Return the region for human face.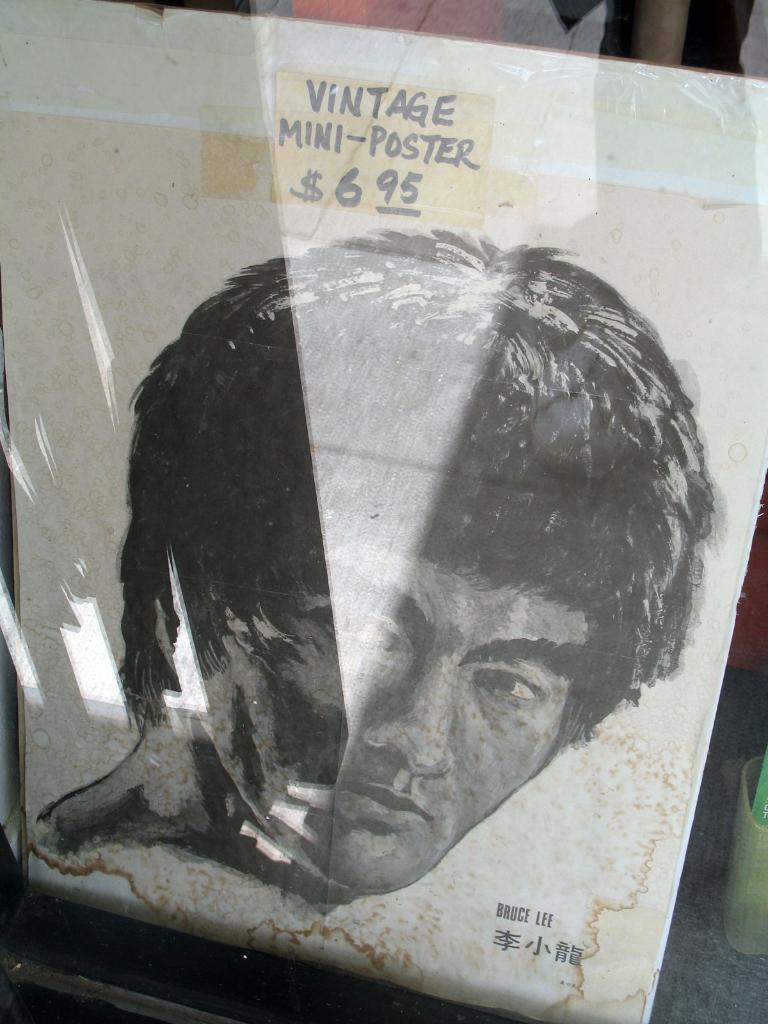
box(188, 531, 601, 900).
